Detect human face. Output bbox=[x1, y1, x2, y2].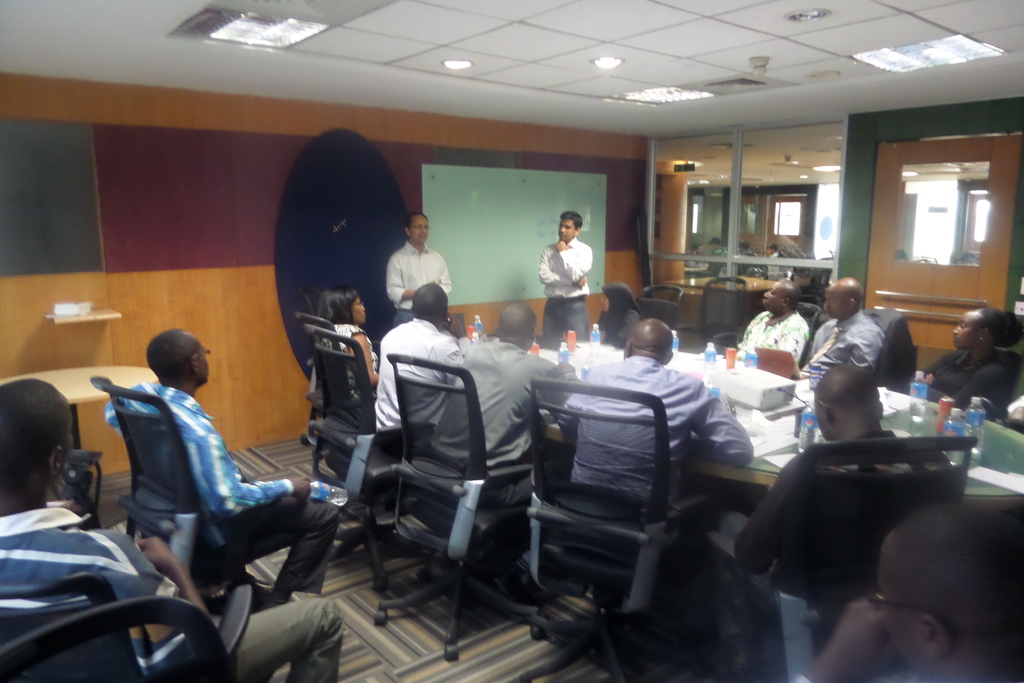
bbox=[409, 212, 429, 243].
